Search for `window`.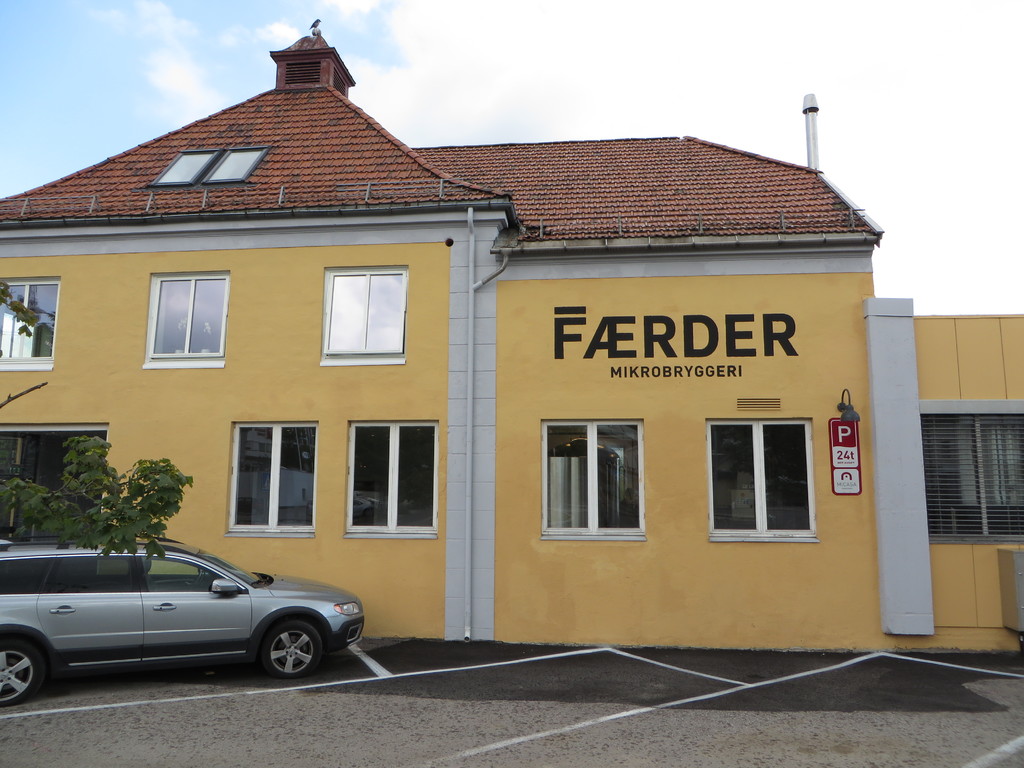
Found at (543, 416, 647, 538).
